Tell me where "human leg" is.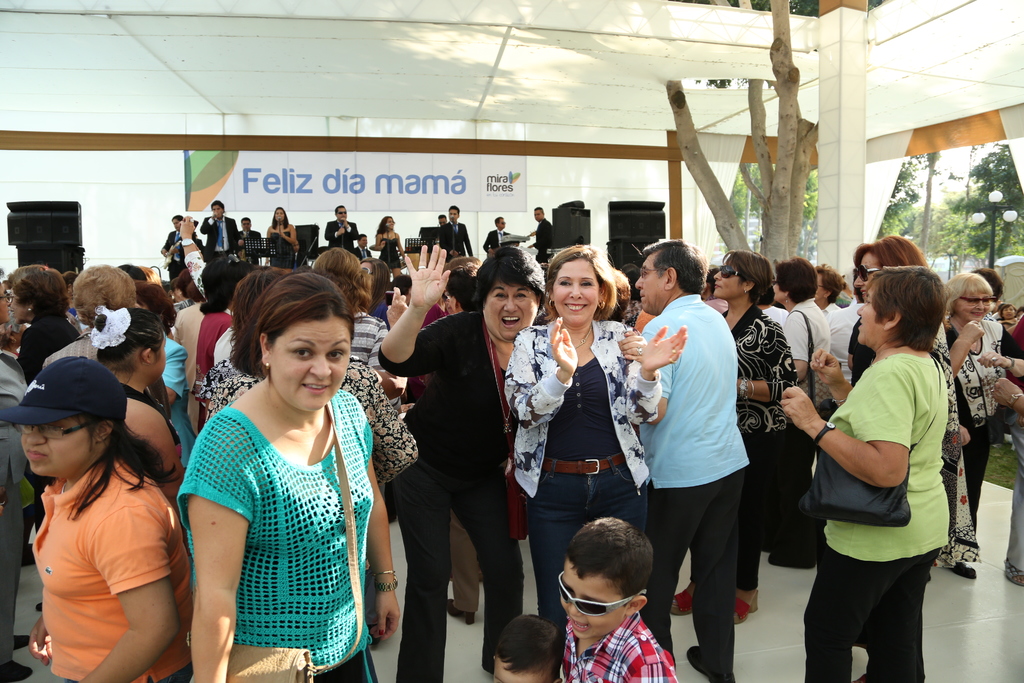
"human leg" is at select_region(797, 538, 913, 682).
